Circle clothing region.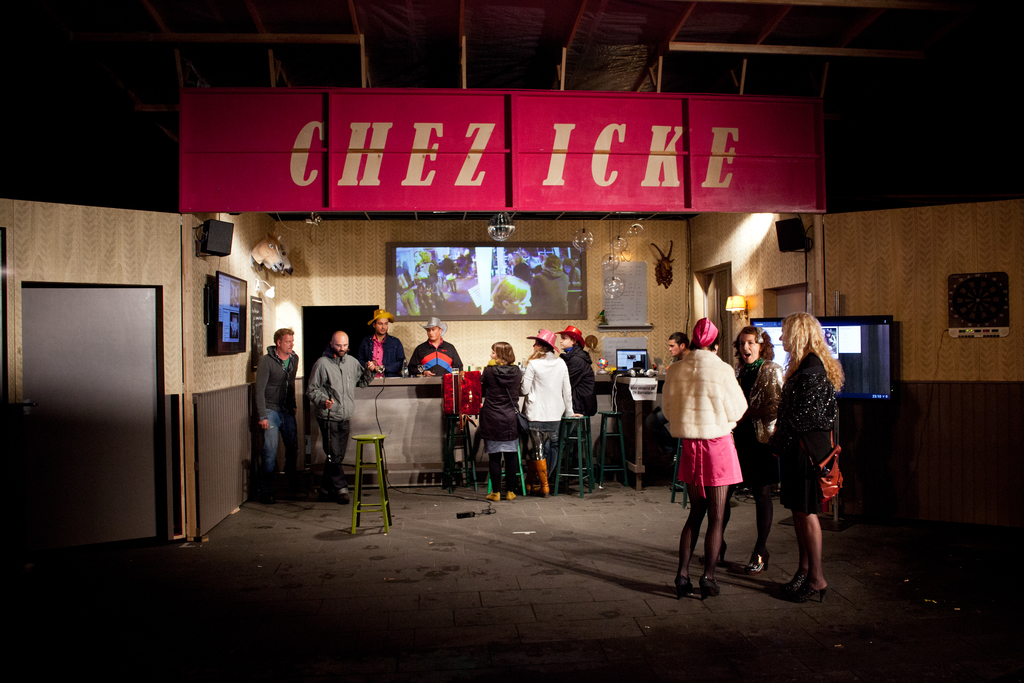
Region: crop(558, 340, 595, 454).
